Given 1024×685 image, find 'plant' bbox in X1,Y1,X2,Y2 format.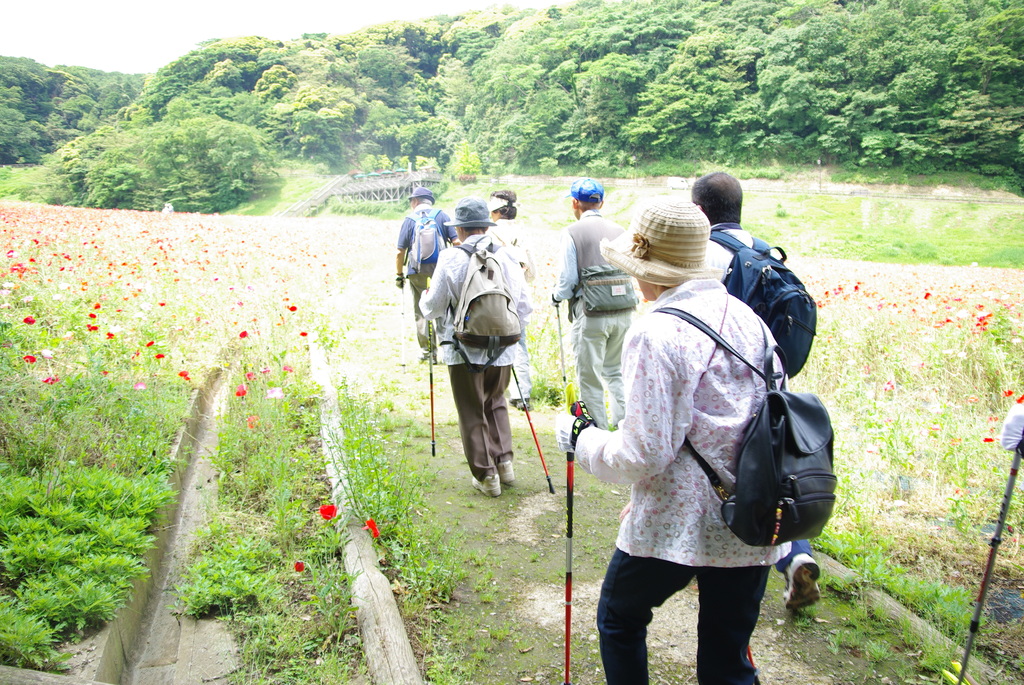
733,187,1023,271.
